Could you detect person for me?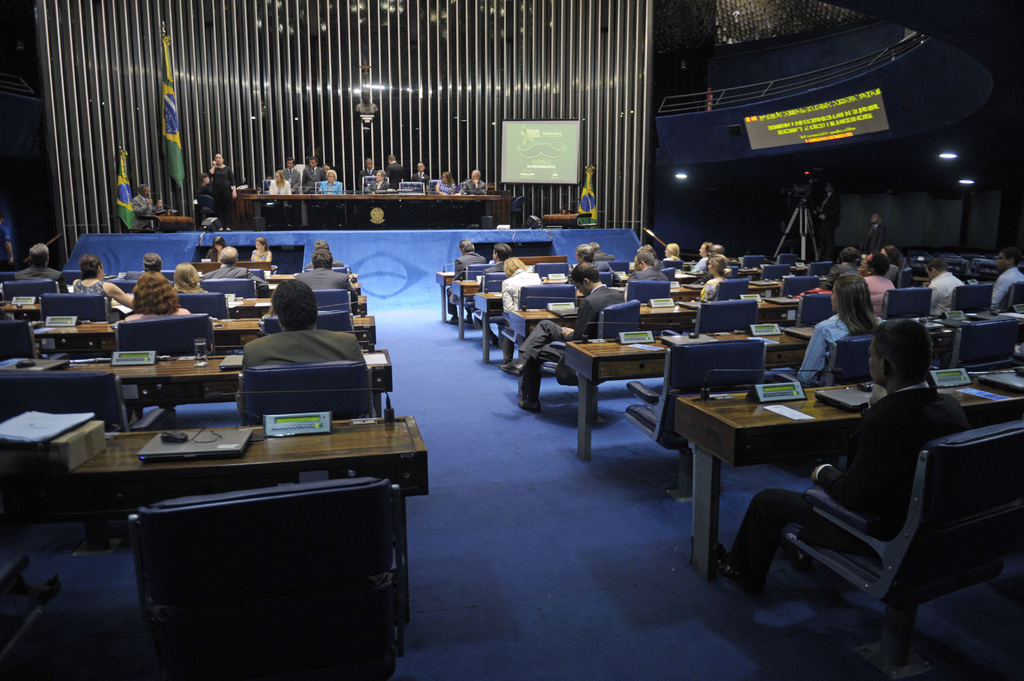
Detection result: (296,250,356,303).
